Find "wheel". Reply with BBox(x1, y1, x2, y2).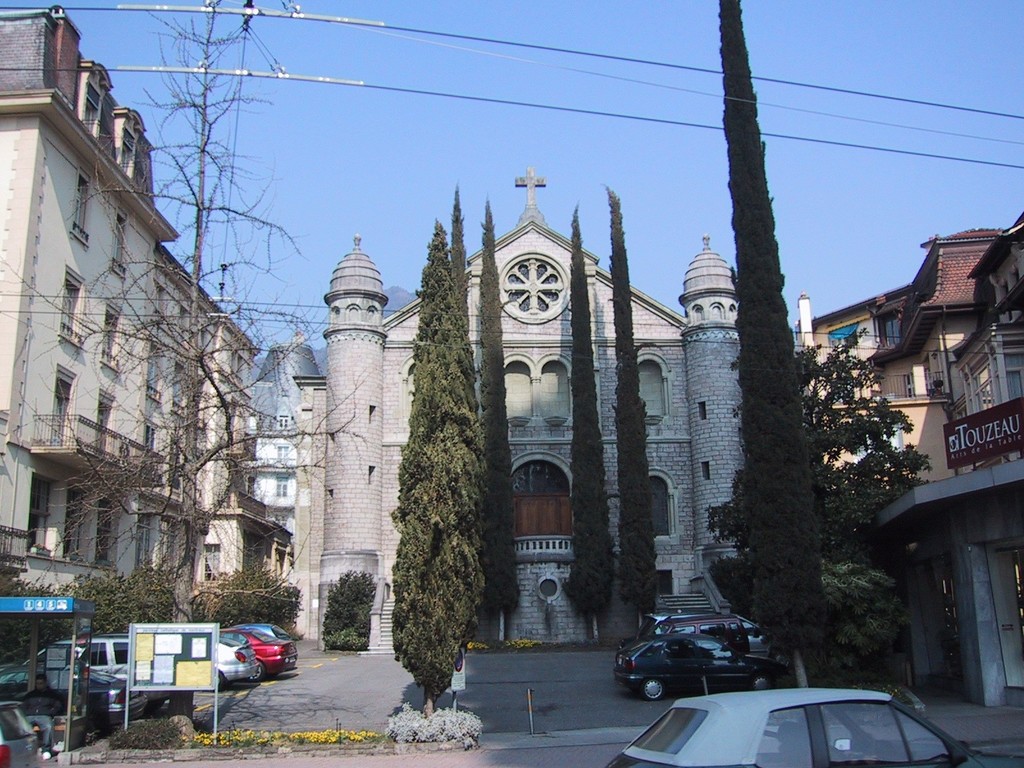
BBox(648, 678, 658, 703).
